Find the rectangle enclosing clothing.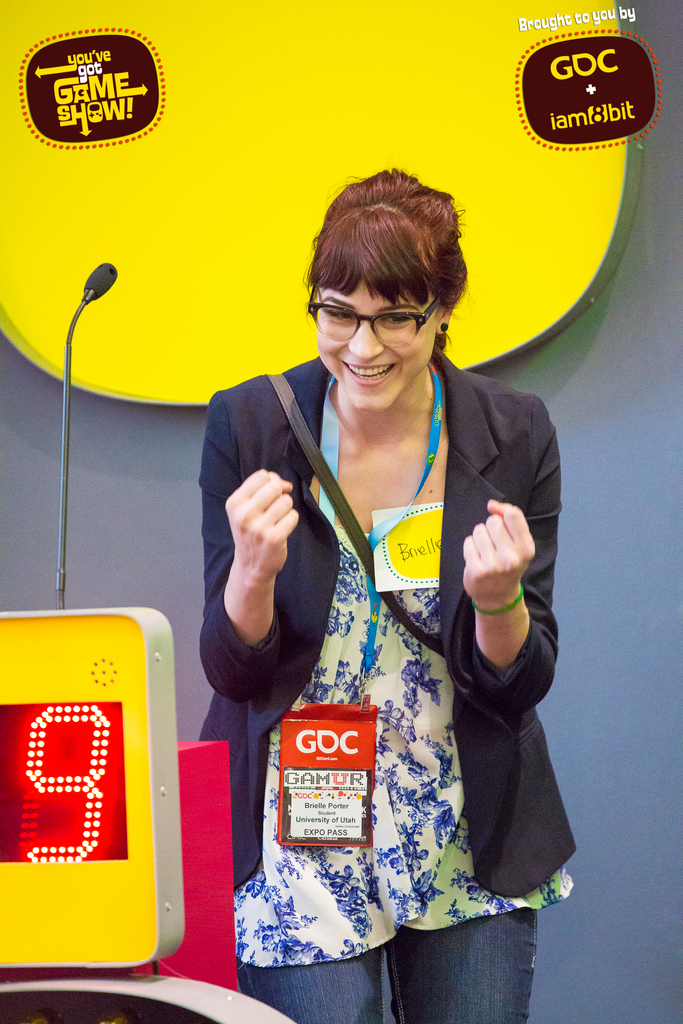
<region>211, 382, 550, 970</region>.
